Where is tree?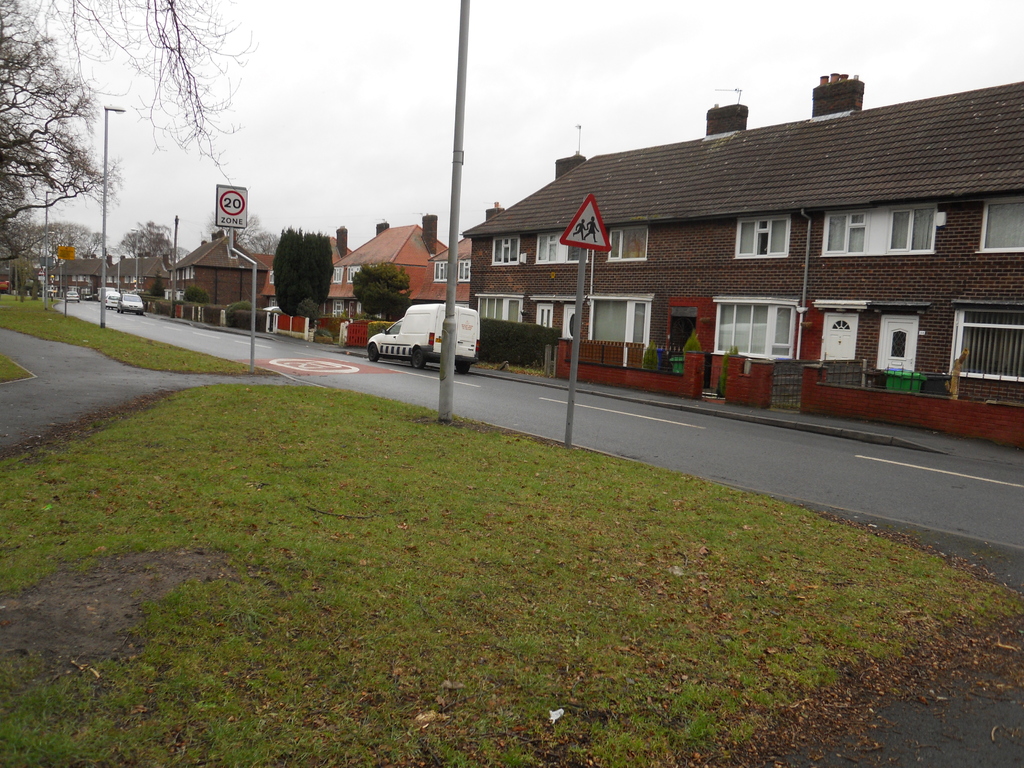
box(247, 227, 276, 257).
